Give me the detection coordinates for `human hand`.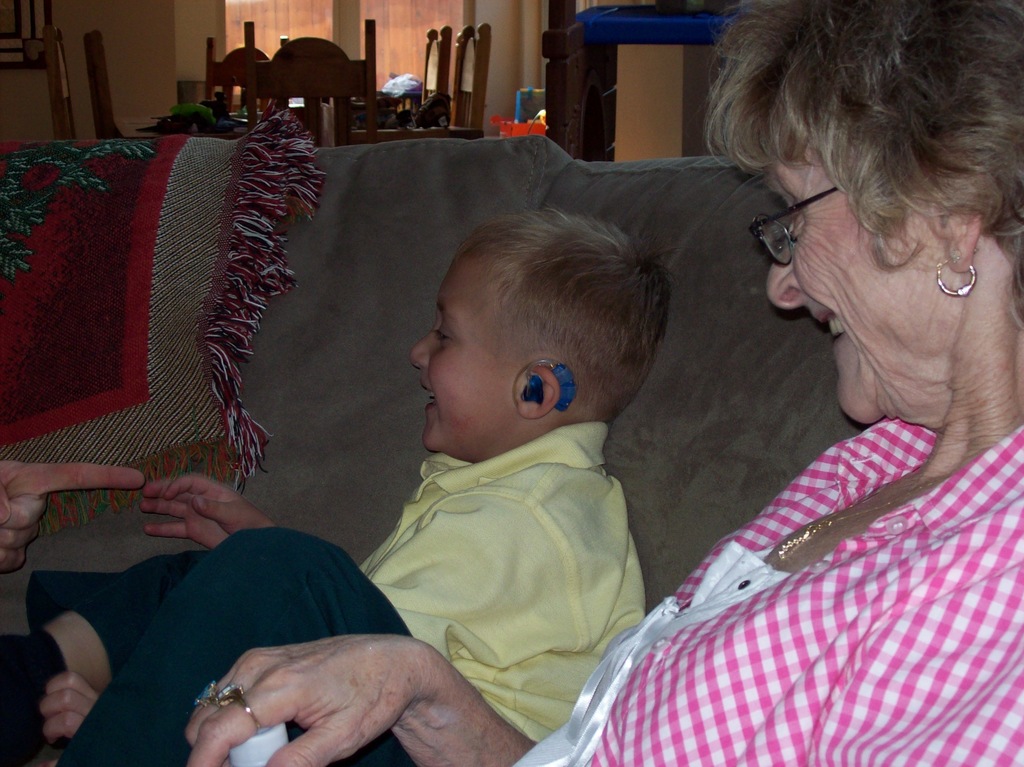
191,649,525,748.
